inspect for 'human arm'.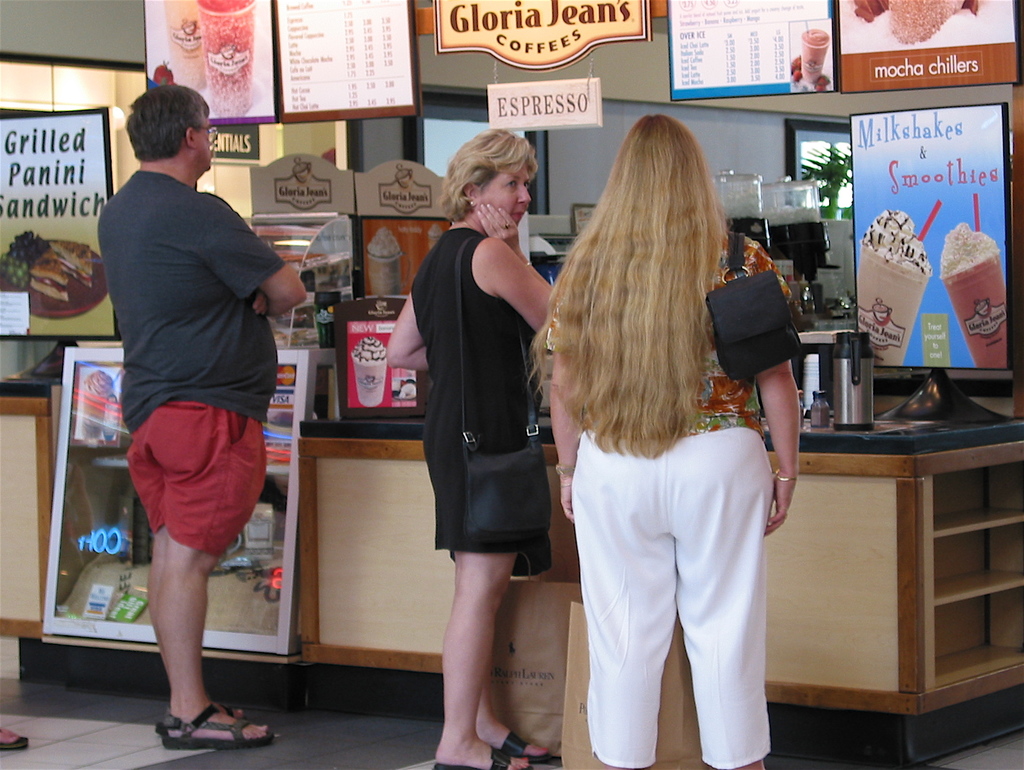
Inspection: <region>477, 196, 561, 331</region>.
